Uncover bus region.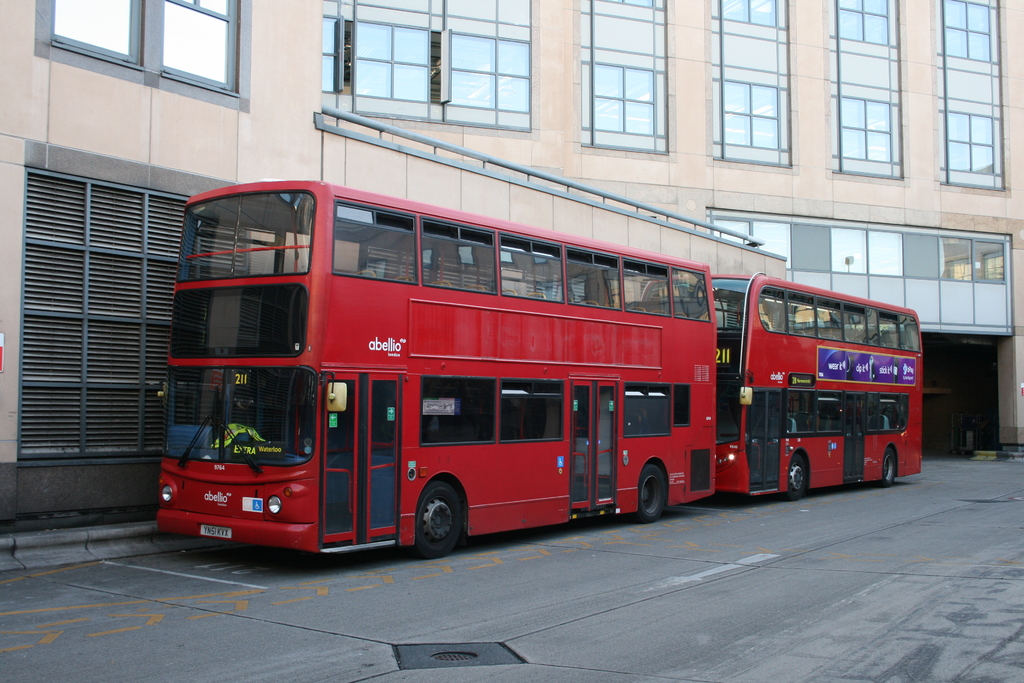
Uncovered: crop(706, 273, 924, 500).
